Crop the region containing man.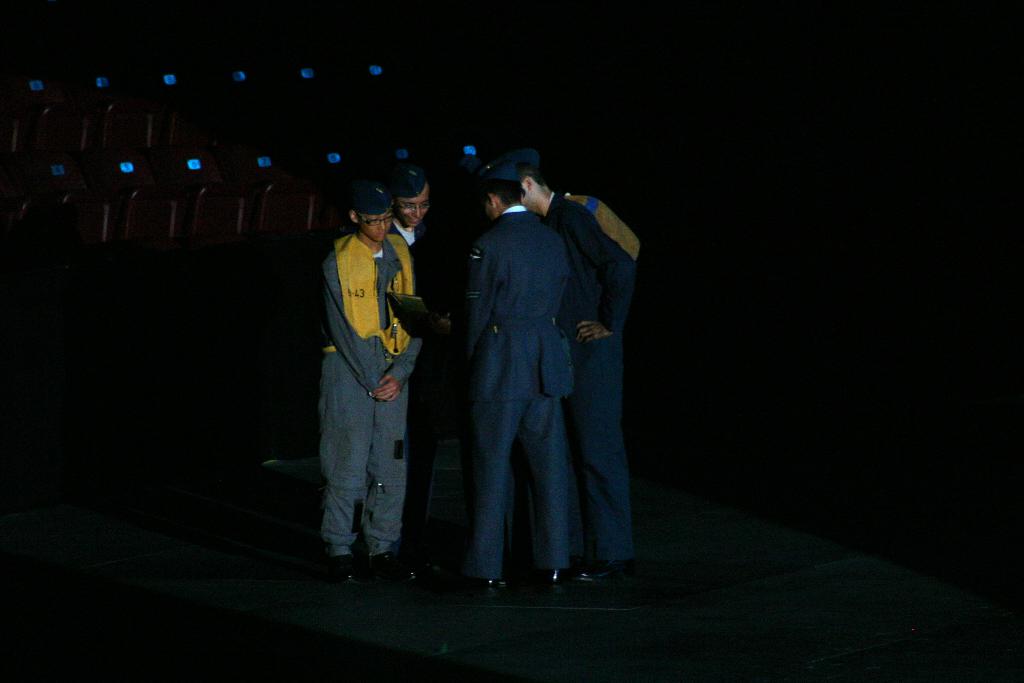
Crop region: pyautogui.locateOnScreen(356, 170, 456, 588).
